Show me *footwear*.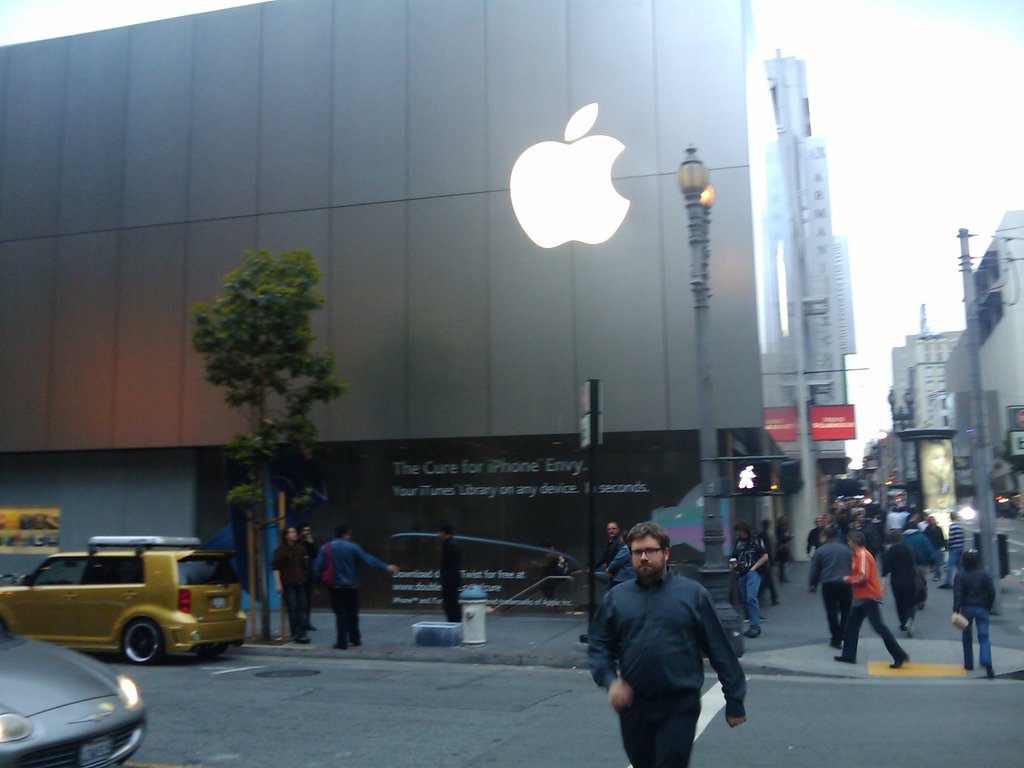
*footwear* is here: {"x1": 771, "y1": 601, "x2": 782, "y2": 609}.
